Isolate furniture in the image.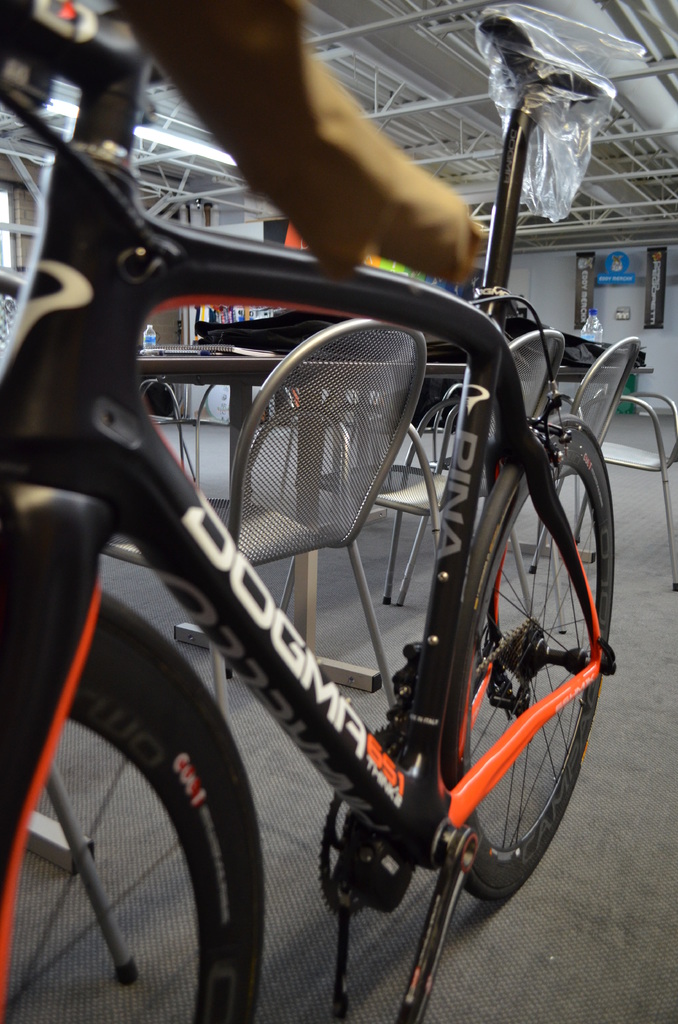
Isolated region: 23, 317, 677, 991.
